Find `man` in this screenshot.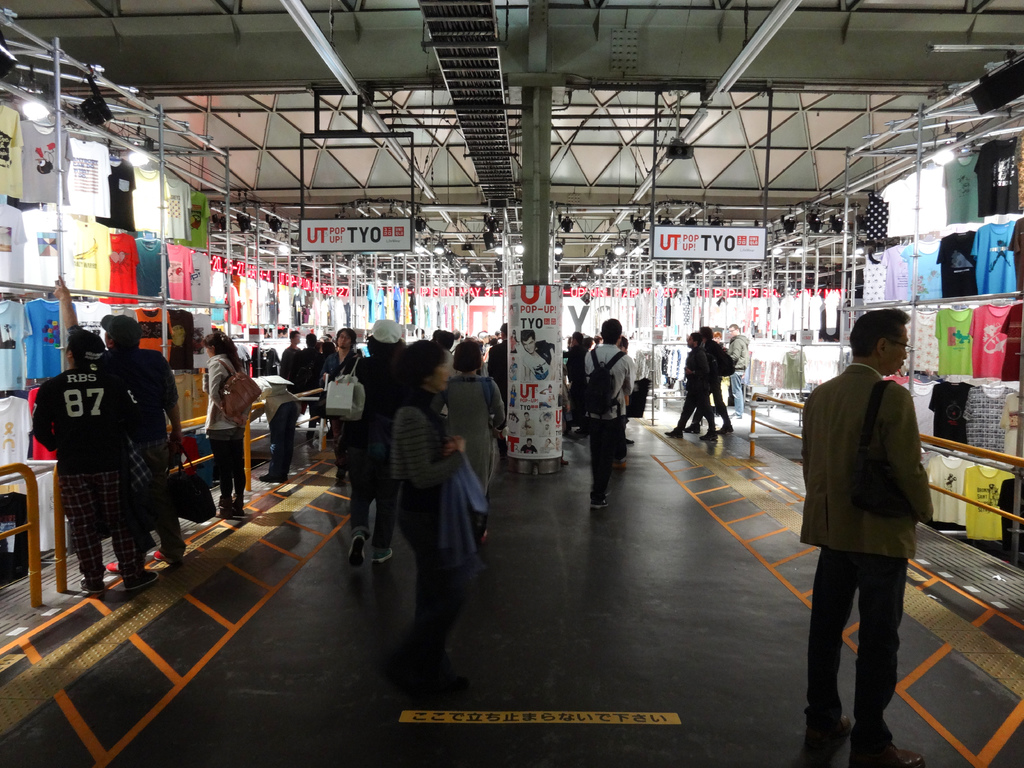
The bounding box for `man` is [left=728, top=321, right=749, bottom=419].
